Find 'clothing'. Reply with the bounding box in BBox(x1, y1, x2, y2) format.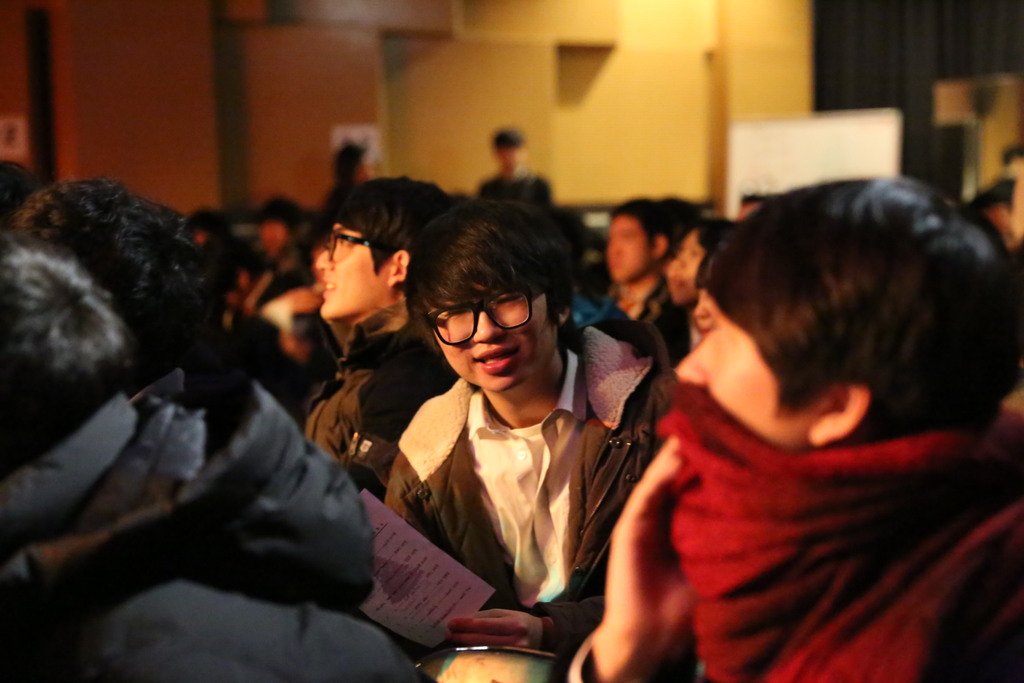
BBox(299, 317, 458, 502).
